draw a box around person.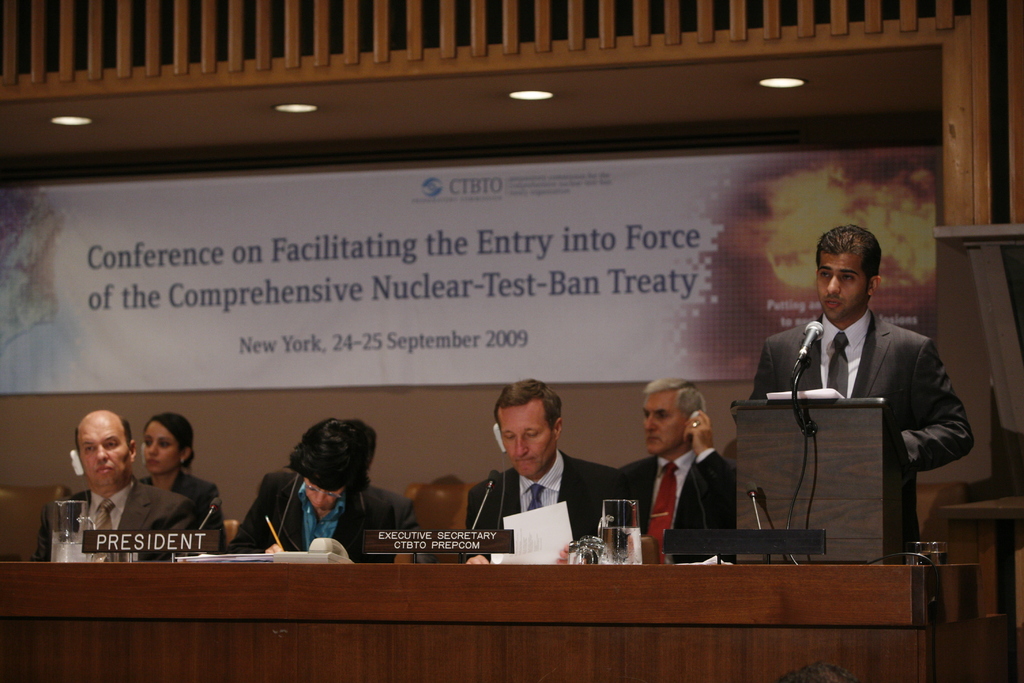
left=743, top=225, right=975, bottom=583.
